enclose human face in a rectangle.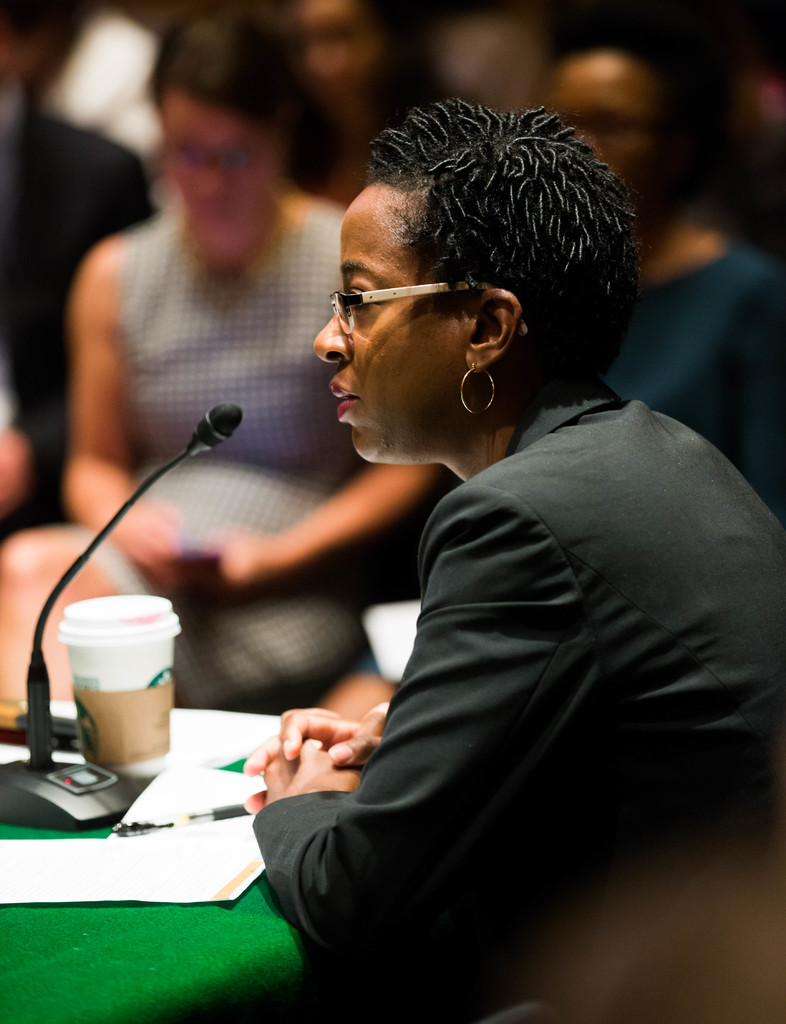
(298, 0, 380, 101).
